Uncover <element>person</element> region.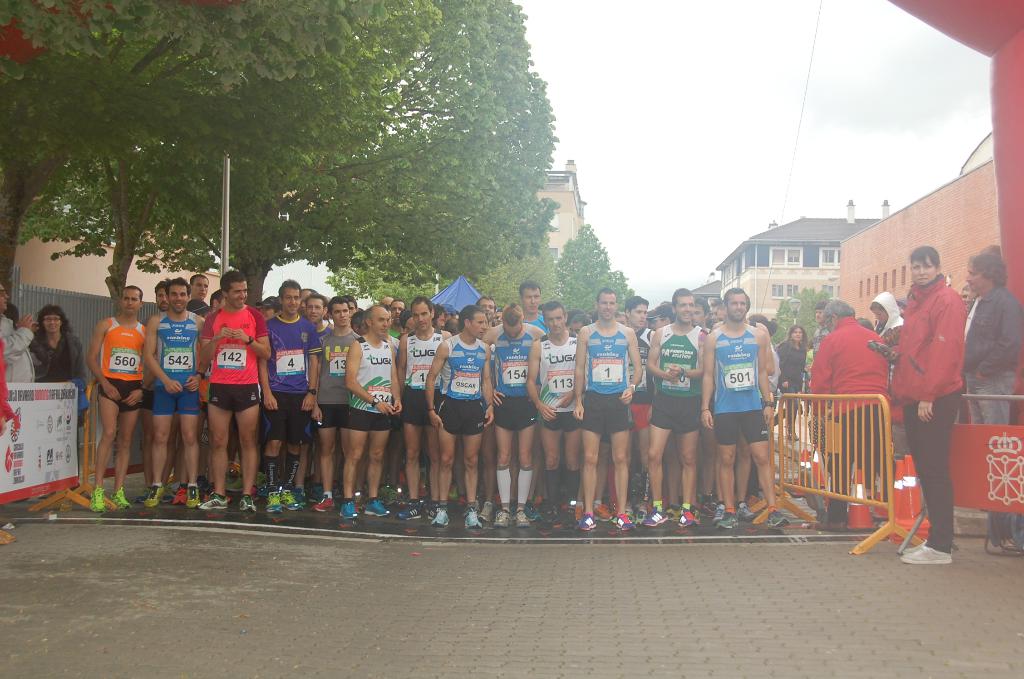
Uncovered: x1=92, y1=285, x2=158, y2=512.
